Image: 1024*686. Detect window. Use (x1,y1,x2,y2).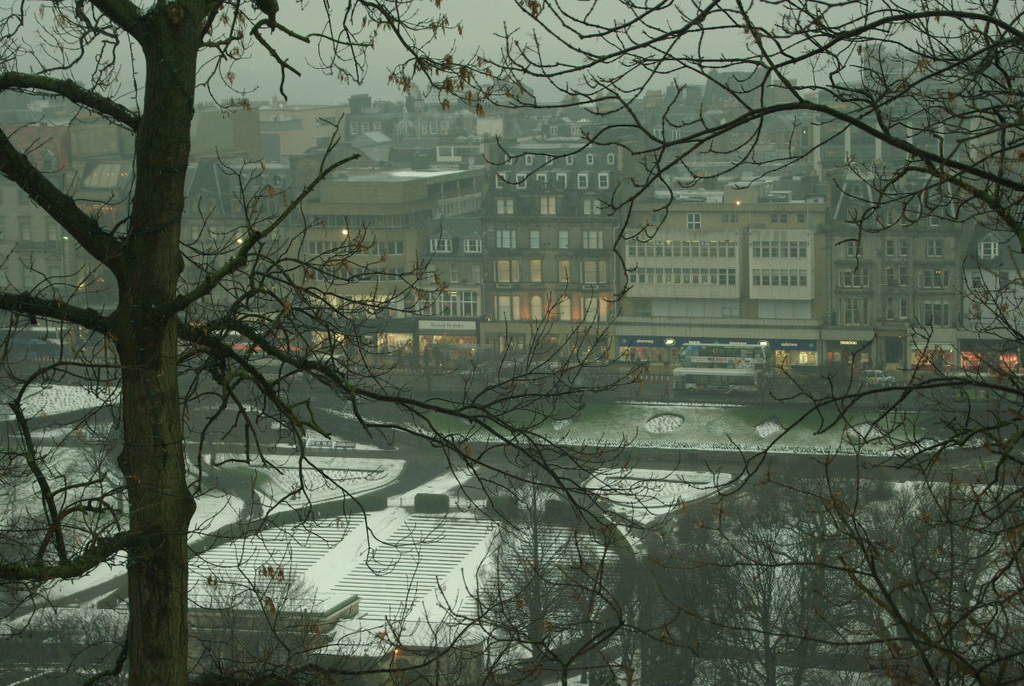
(884,294,895,325).
